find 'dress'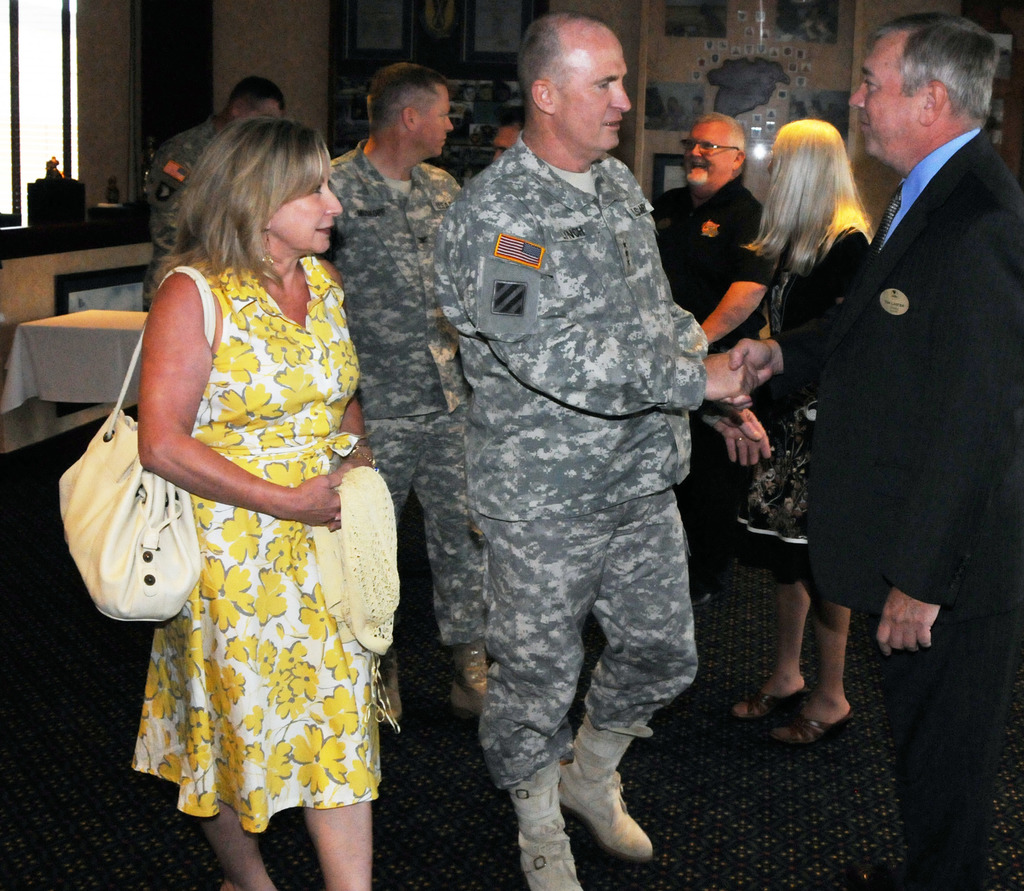
bbox(728, 266, 814, 586)
